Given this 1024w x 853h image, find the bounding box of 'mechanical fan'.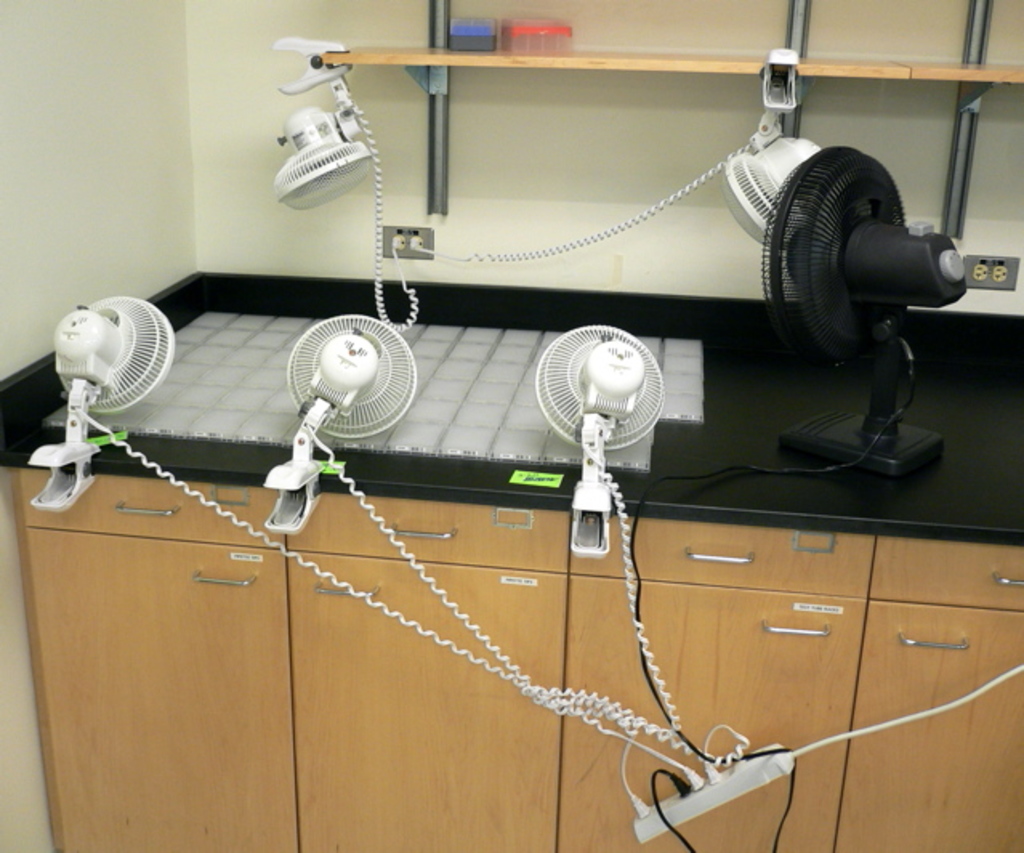
box=[274, 106, 373, 212].
